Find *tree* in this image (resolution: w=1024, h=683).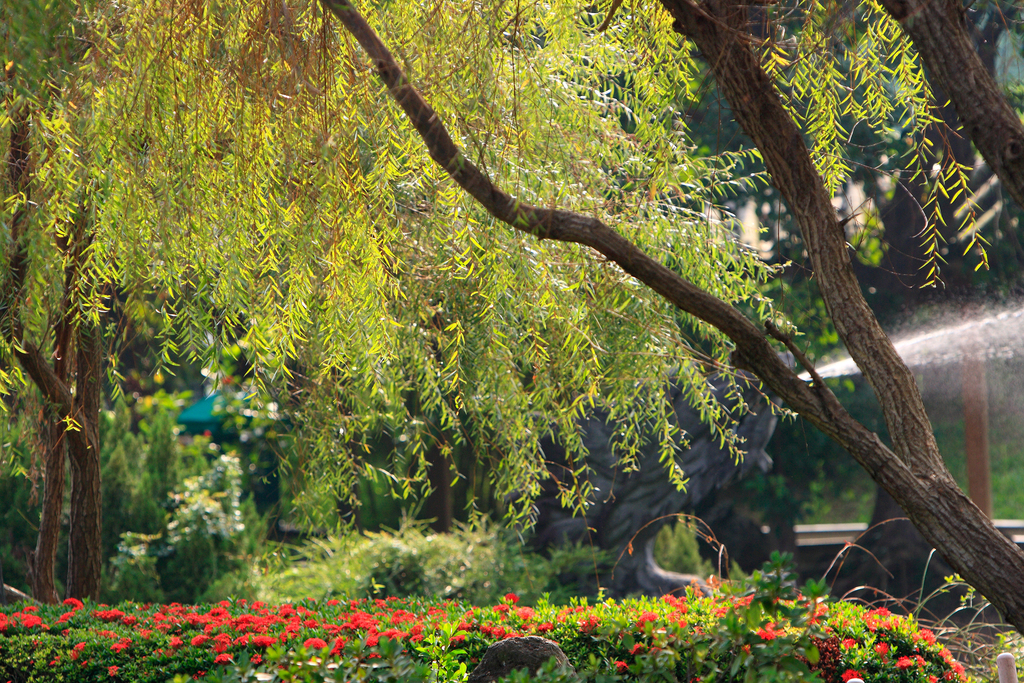
(655, 0, 1023, 308).
